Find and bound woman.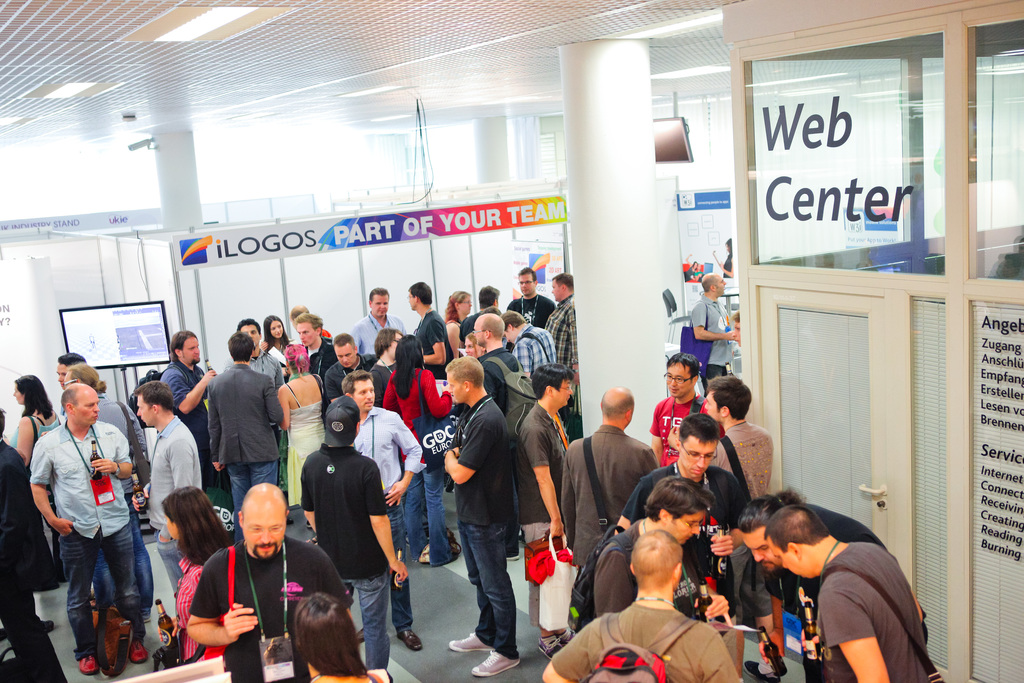
Bound: box=[720, 238, 736, 281].
